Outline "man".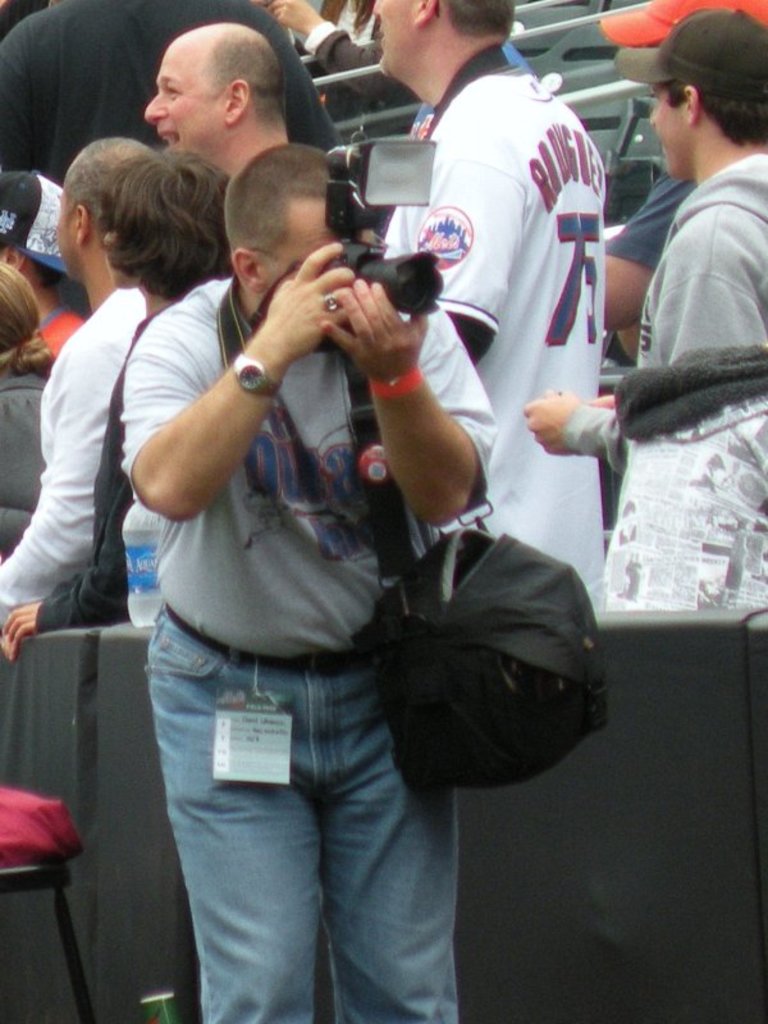
Outline: [0, 133, 157, 627].
